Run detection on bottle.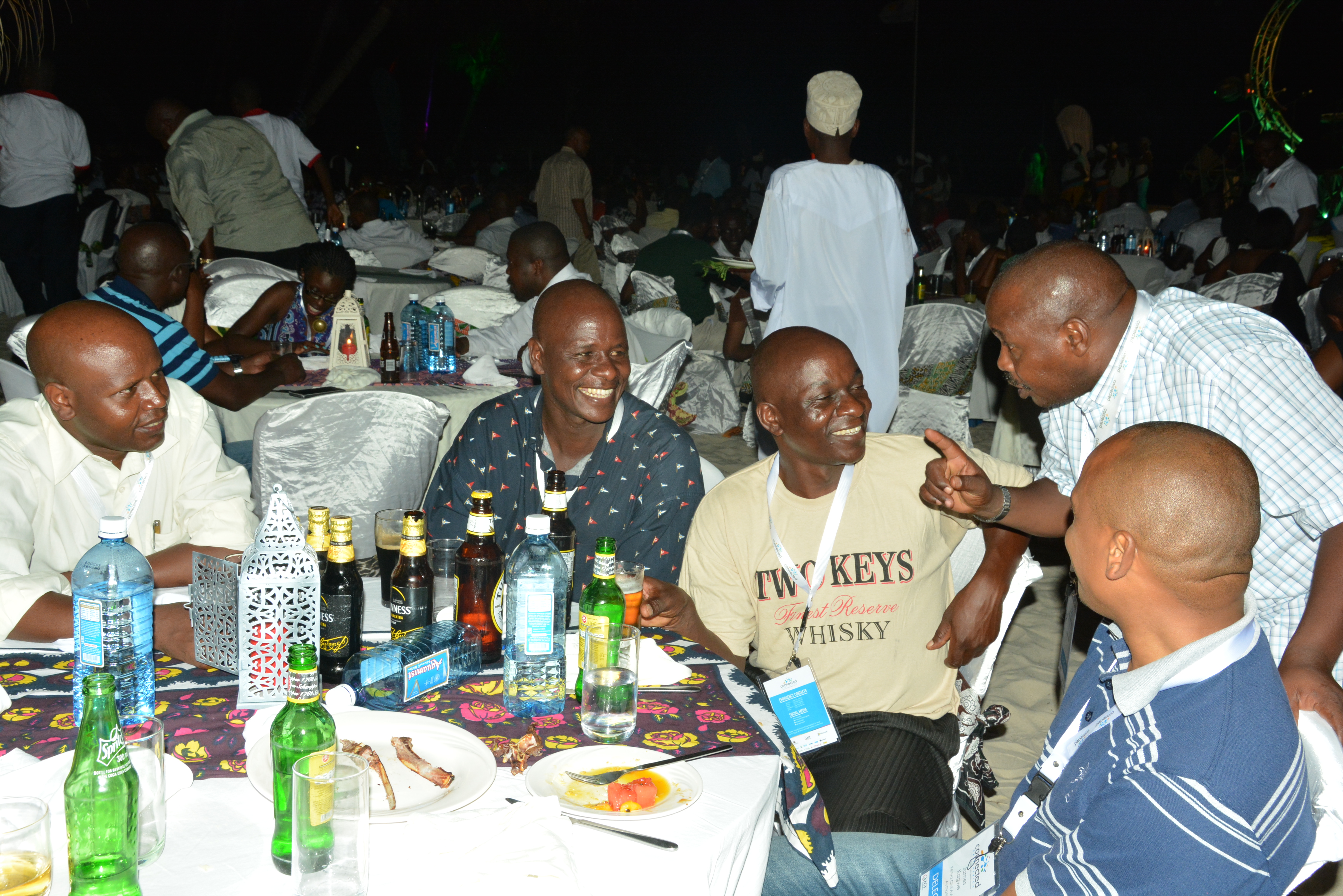
Result: bbox=(19, 200, 42, 267).
